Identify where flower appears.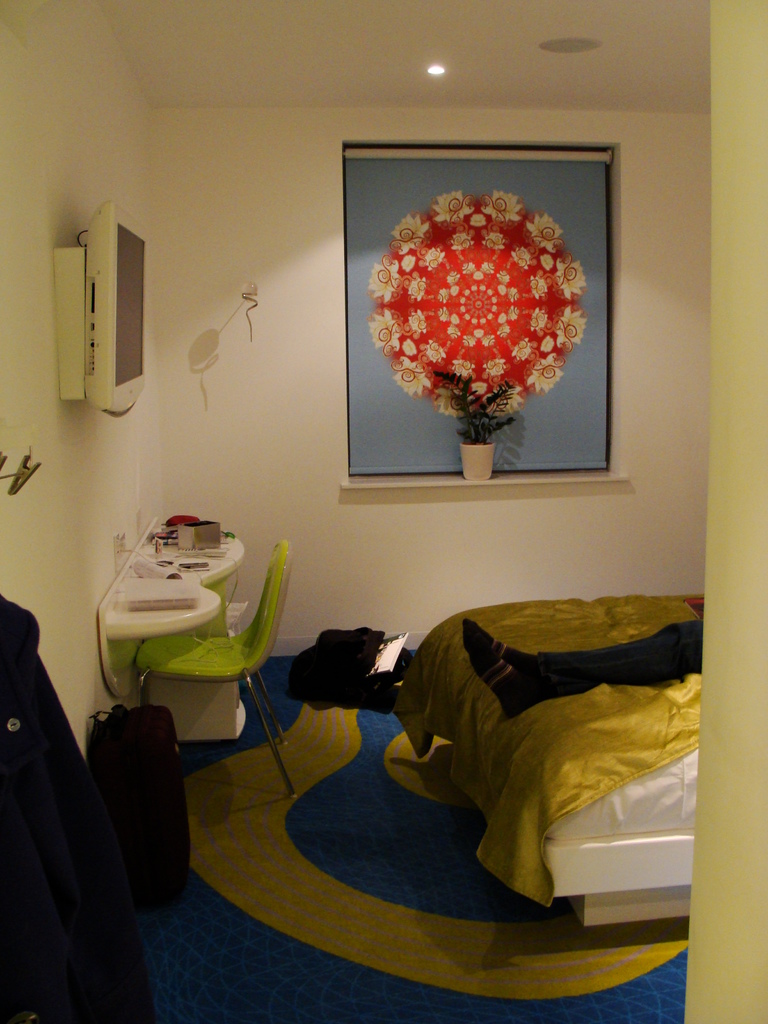
Appears at locate(525, 355, 566, 400).
